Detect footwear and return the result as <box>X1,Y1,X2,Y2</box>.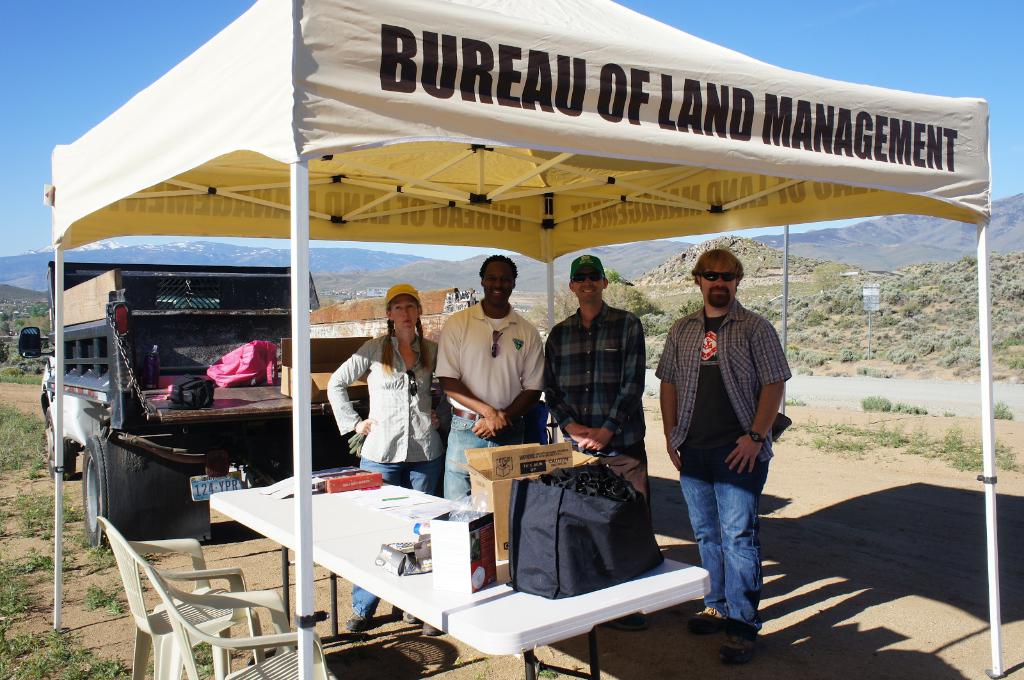
<box>724,620,764,665</box>.
